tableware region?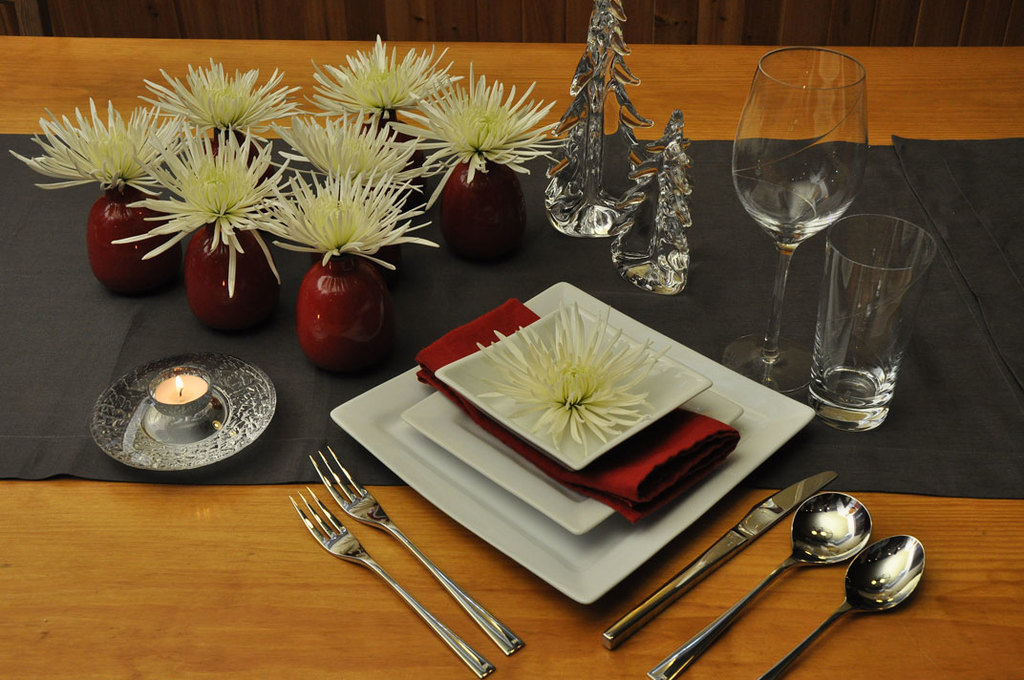
<box>644,488,871,679</box>
